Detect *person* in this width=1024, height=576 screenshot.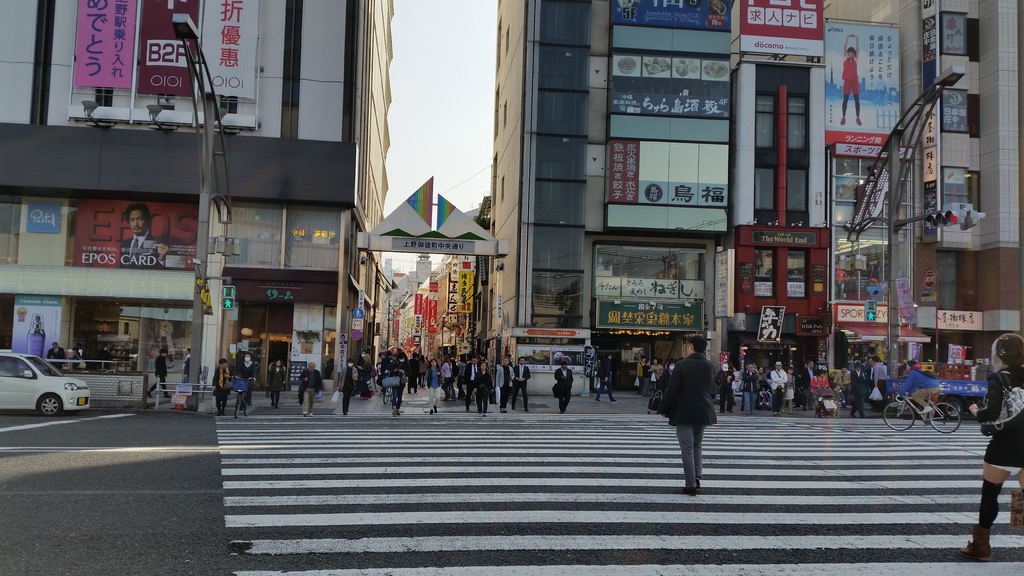
Detection: left=591, top=356, right=615, bottom=402.
